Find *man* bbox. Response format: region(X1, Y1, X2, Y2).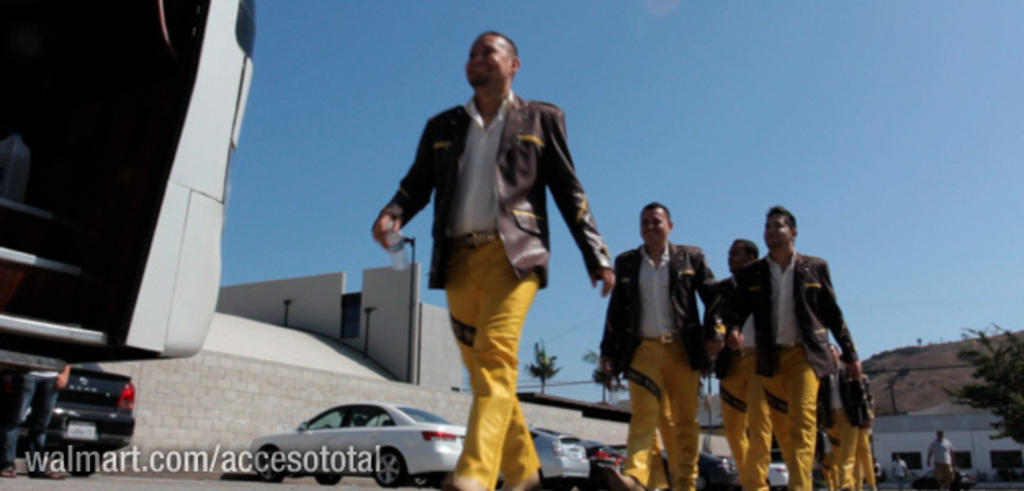
region(698, 236, 774, 489).
